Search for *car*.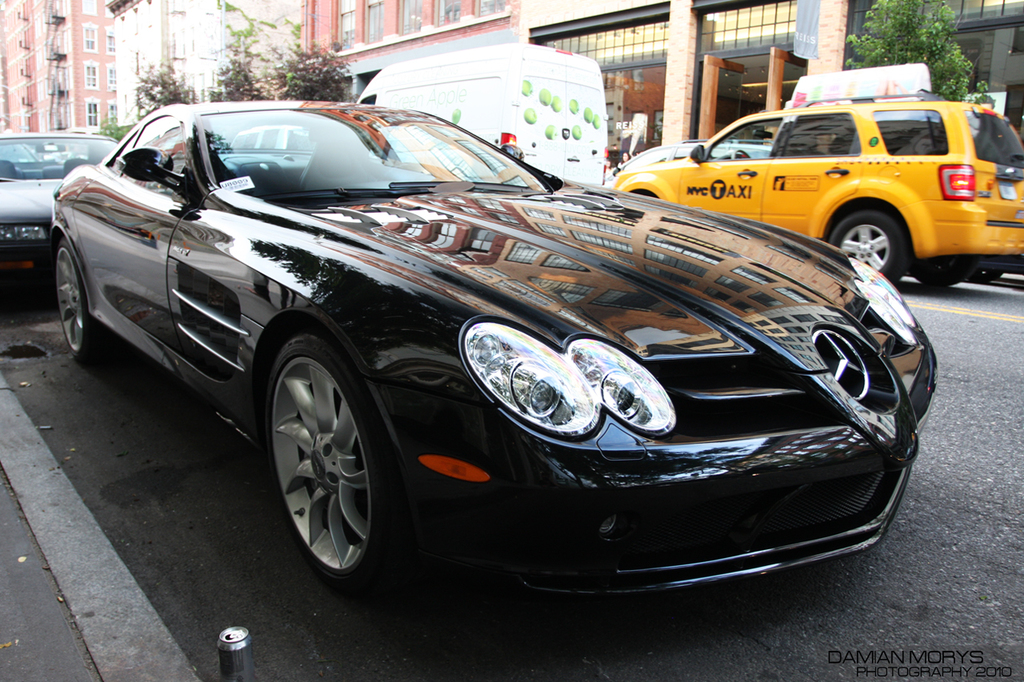
Found at [605,139,774,188].
